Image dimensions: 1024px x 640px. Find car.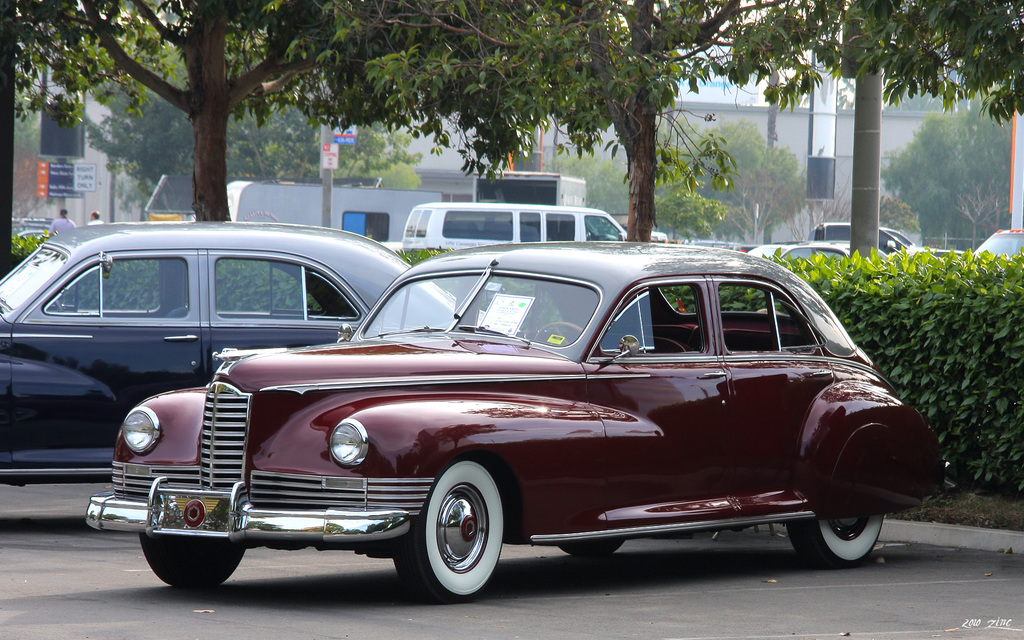
(x1=0, y1=221, x2=455, y2=492).
